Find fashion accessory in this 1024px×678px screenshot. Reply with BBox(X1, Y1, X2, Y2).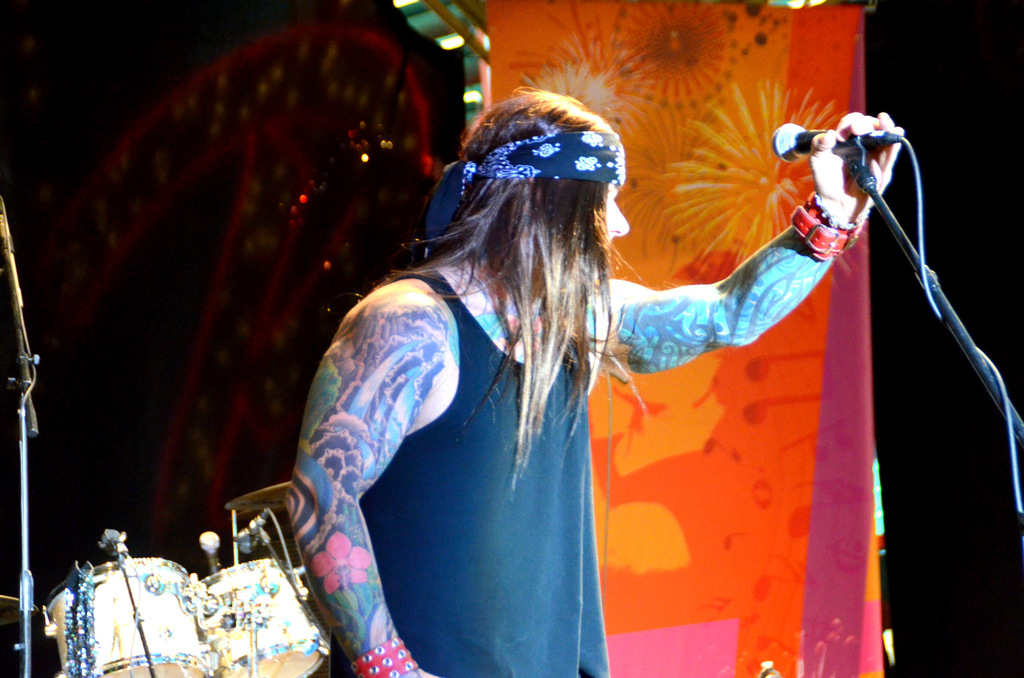
BBox(793, 188, 868, 259).
